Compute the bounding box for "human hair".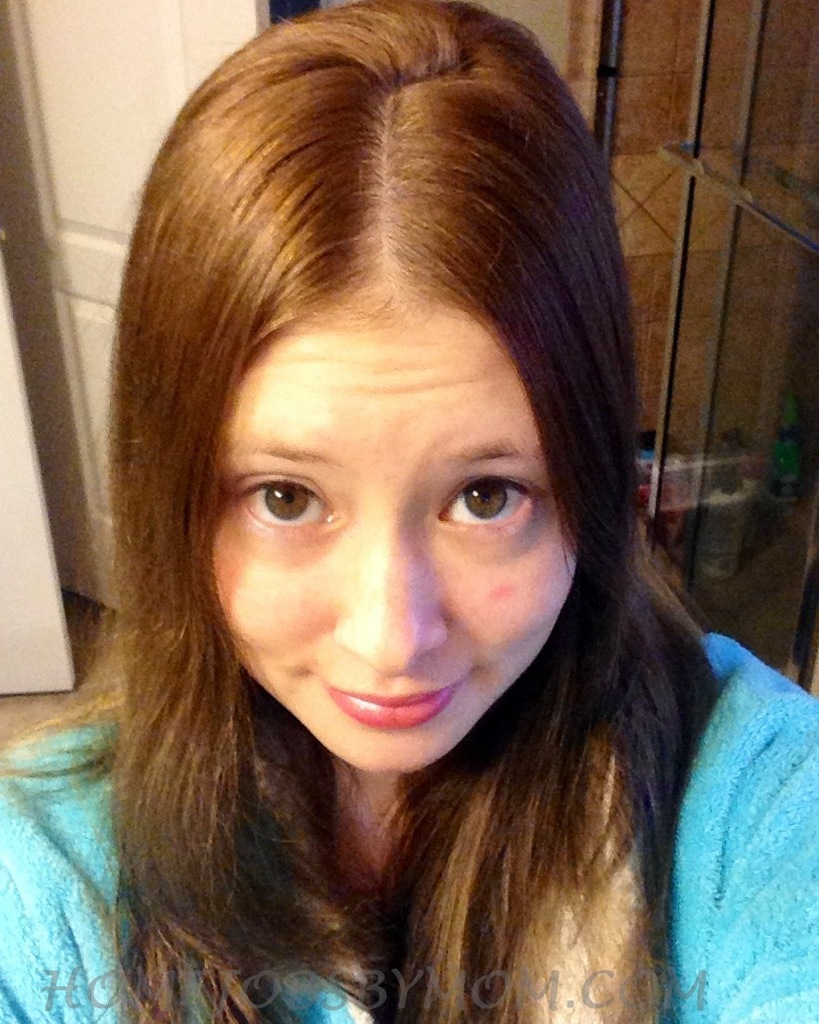
locate(0, 0, 746, 1023).
